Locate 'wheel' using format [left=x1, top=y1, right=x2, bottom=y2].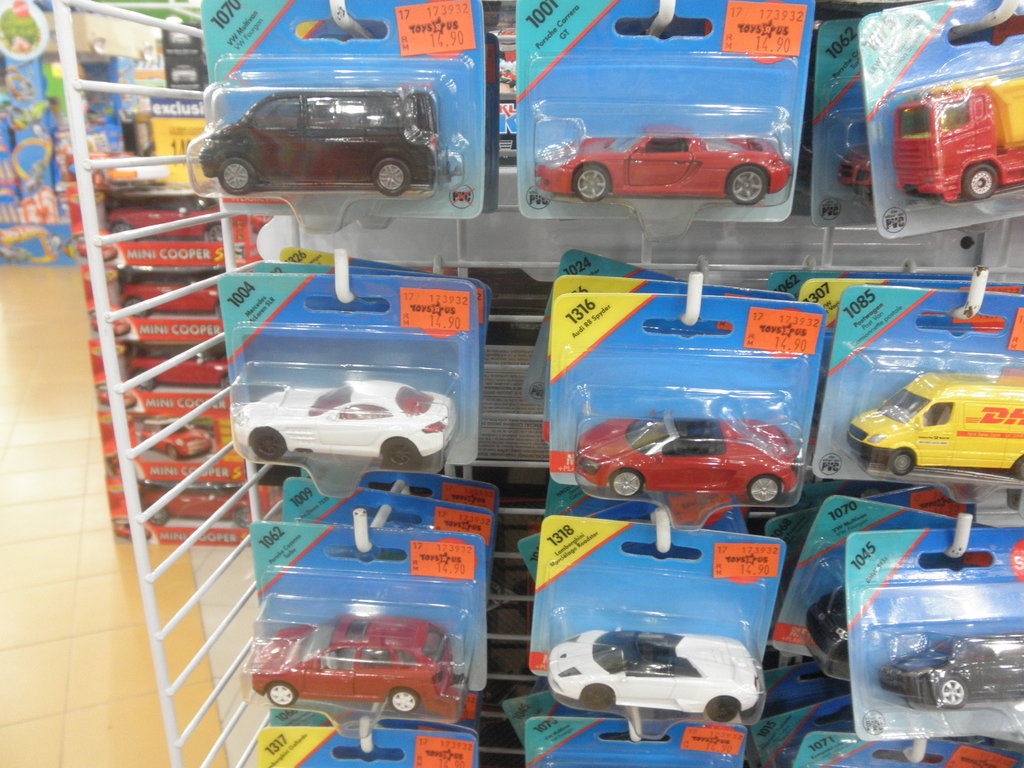
[left=219, top=159, right=257, bottom=196].
